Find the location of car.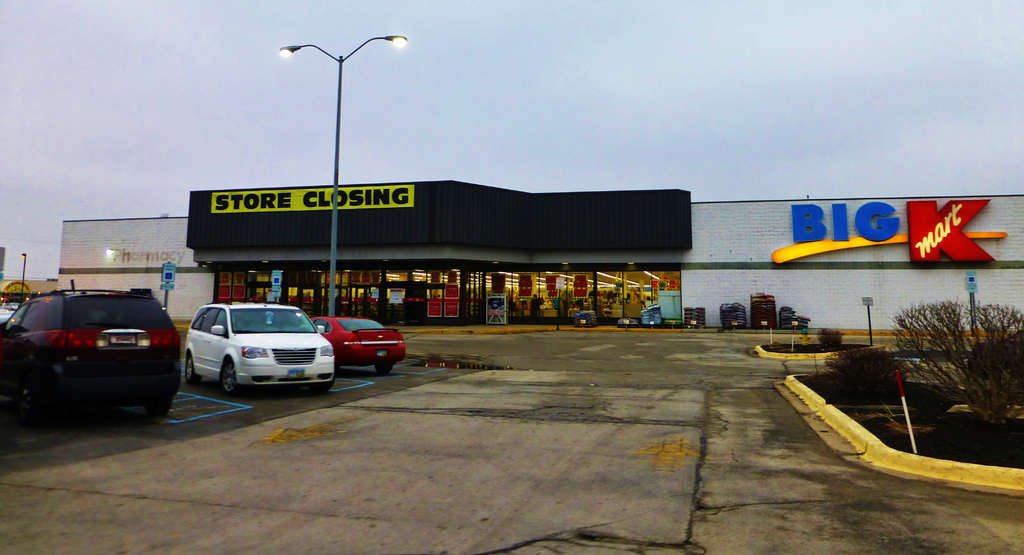
Location: [181,301,337,393].
